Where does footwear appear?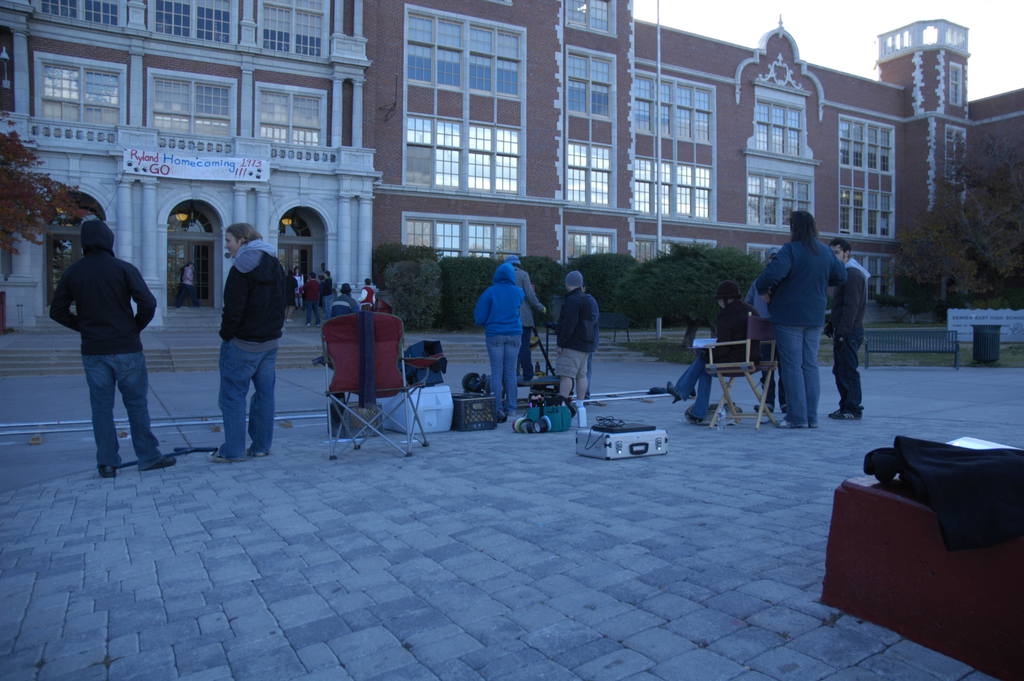
Appears at 252,445,265,455.
